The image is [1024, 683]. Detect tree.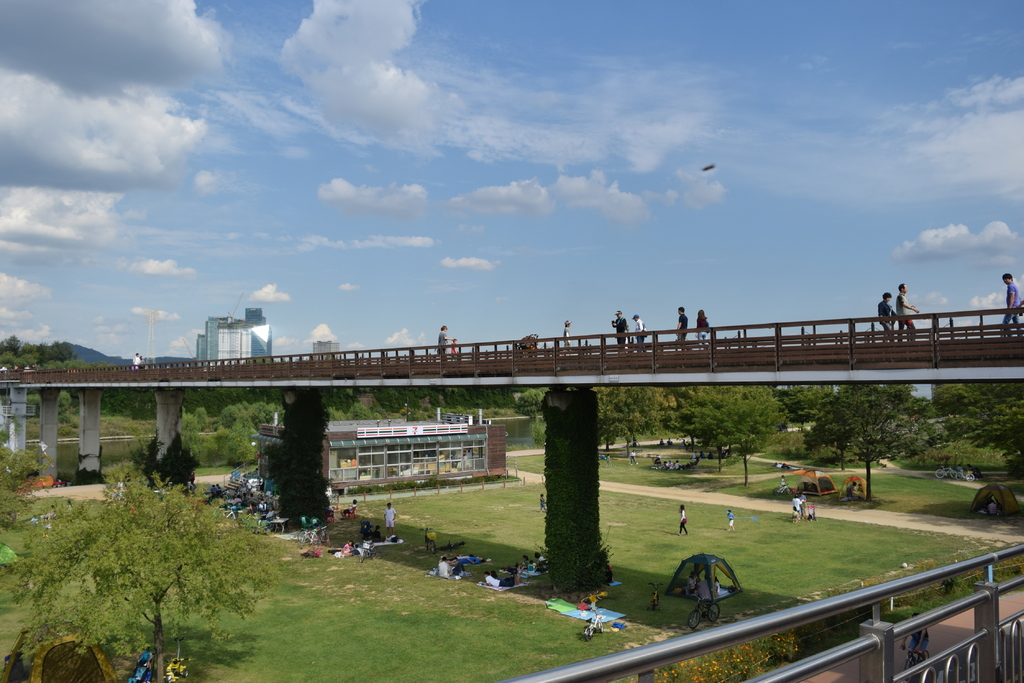
Detection: <box>347,400,380,419</box>.
